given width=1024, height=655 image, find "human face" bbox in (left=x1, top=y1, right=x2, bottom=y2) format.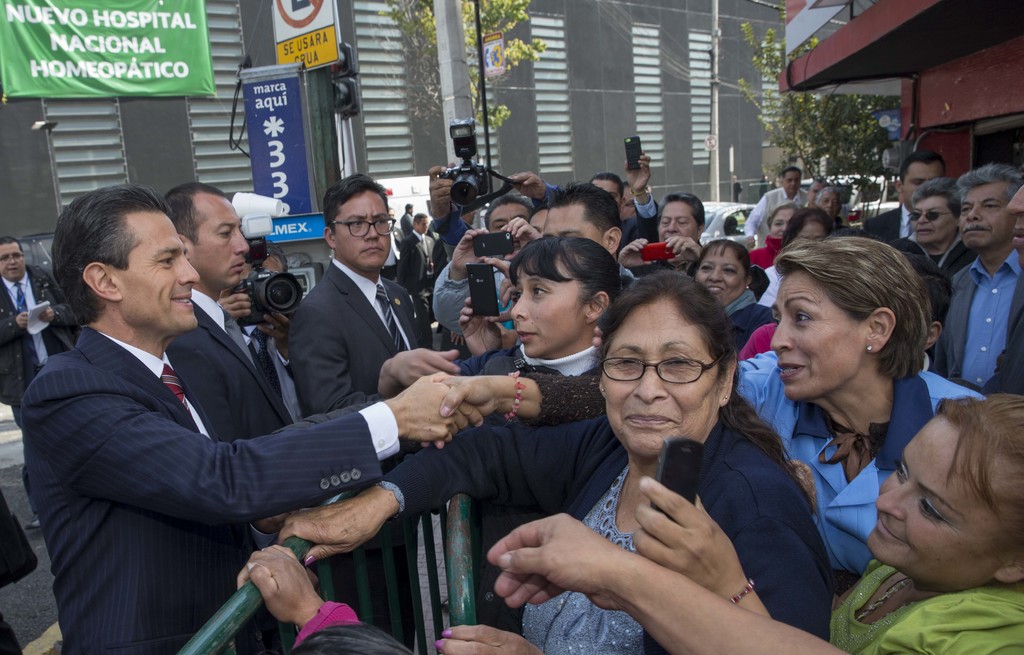
(left=509, top=259, right=586, bottom=353).
